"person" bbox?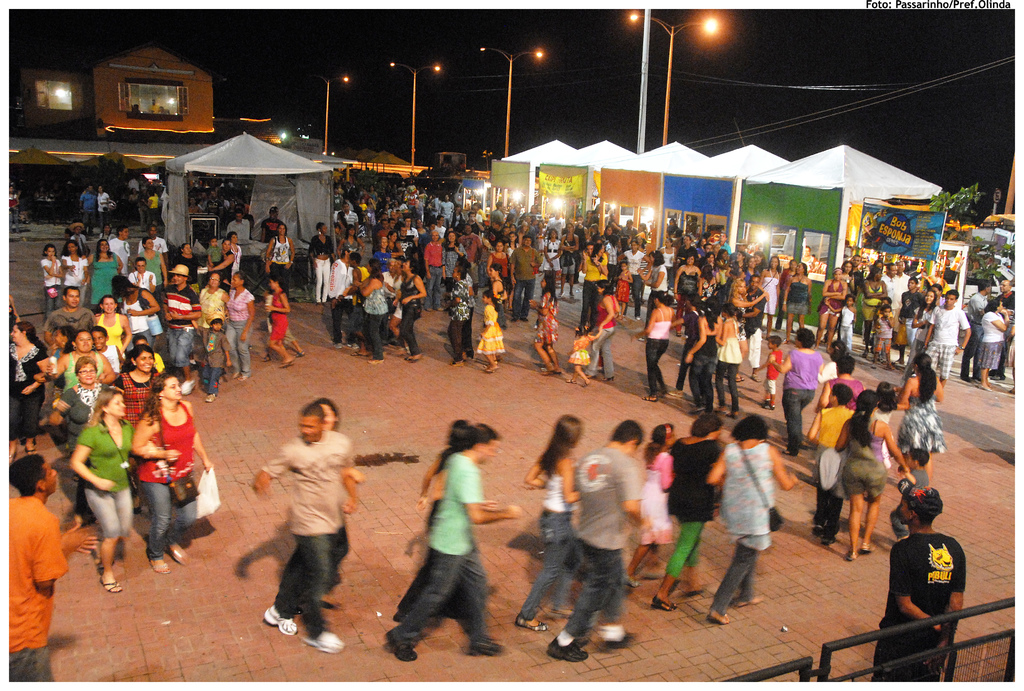
locate(516, 416, 582, 631)
